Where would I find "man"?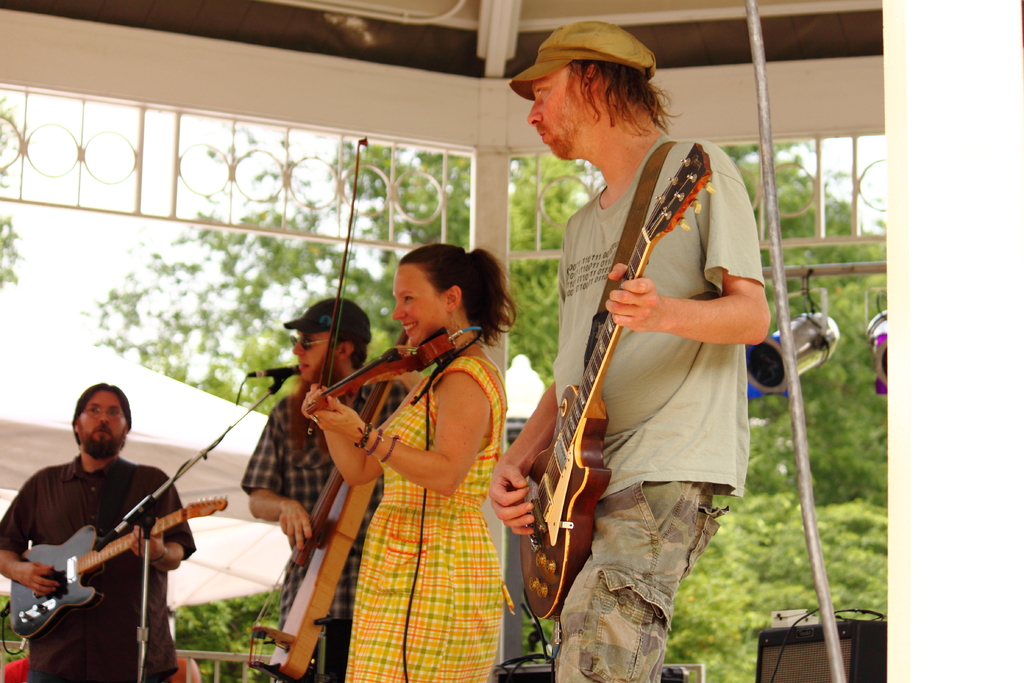
At x1=248, y1=297, x2=410, y2=682.
